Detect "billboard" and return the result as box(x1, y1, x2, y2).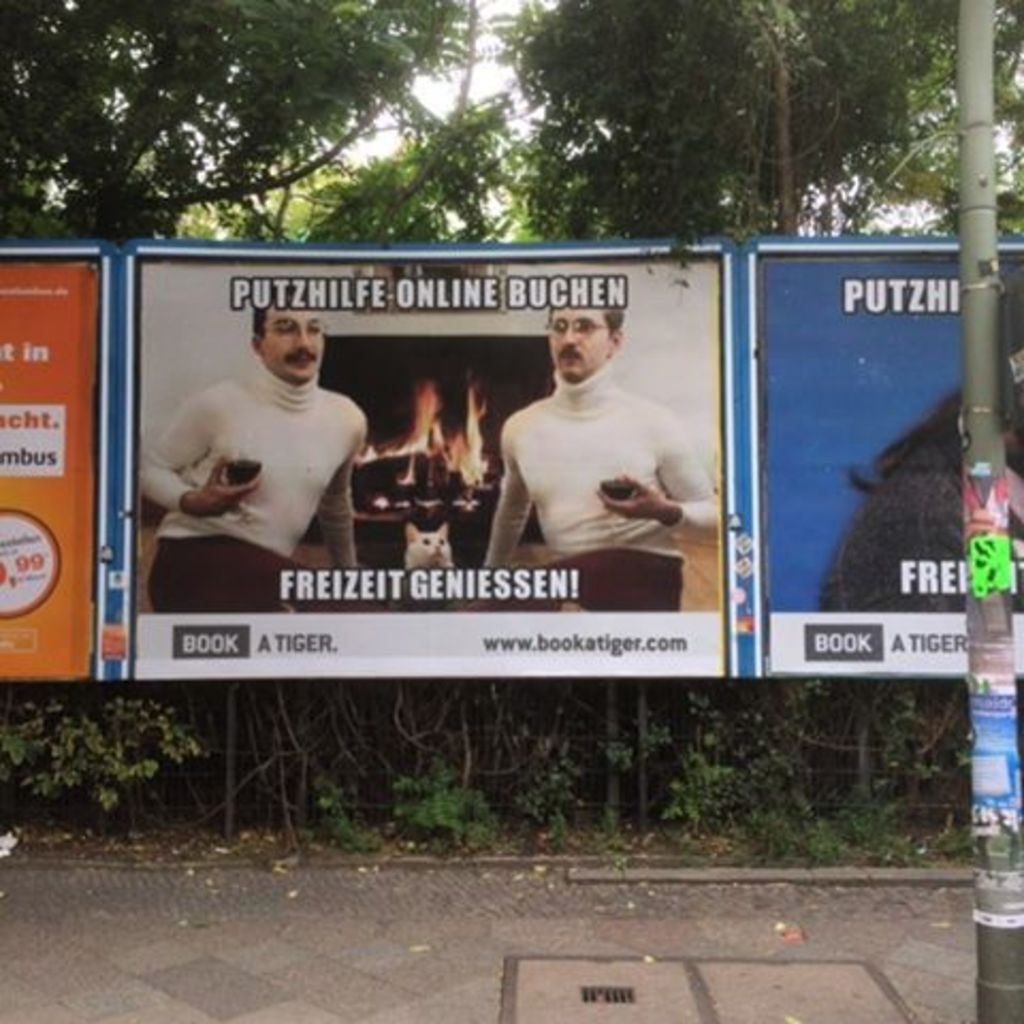
box(764, 243, 1022, 685).
